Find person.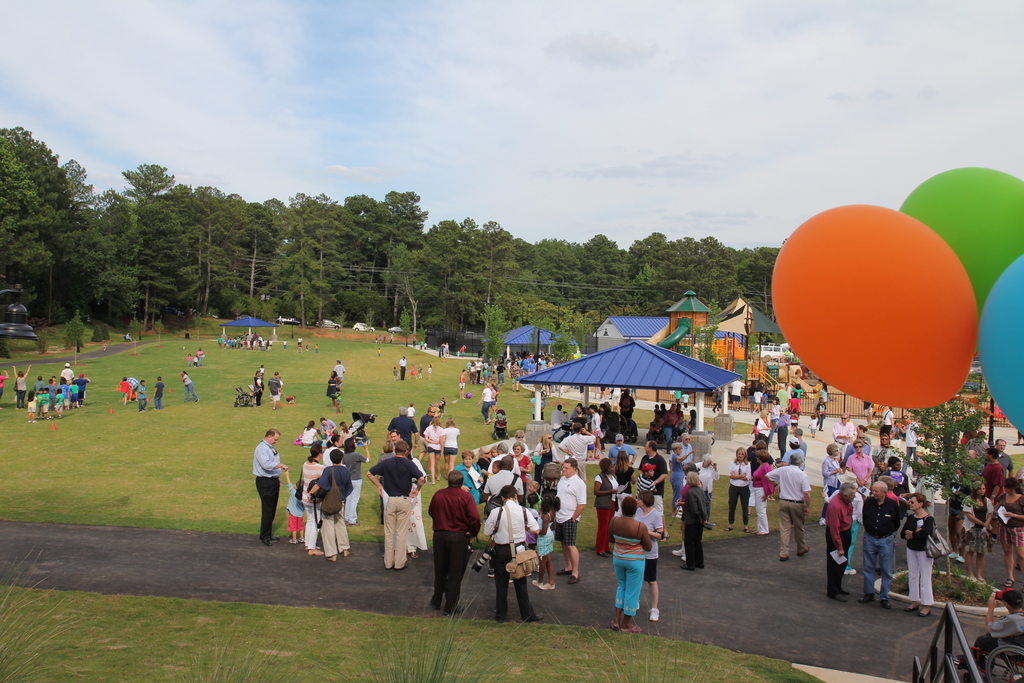
[437,395,448,412].
